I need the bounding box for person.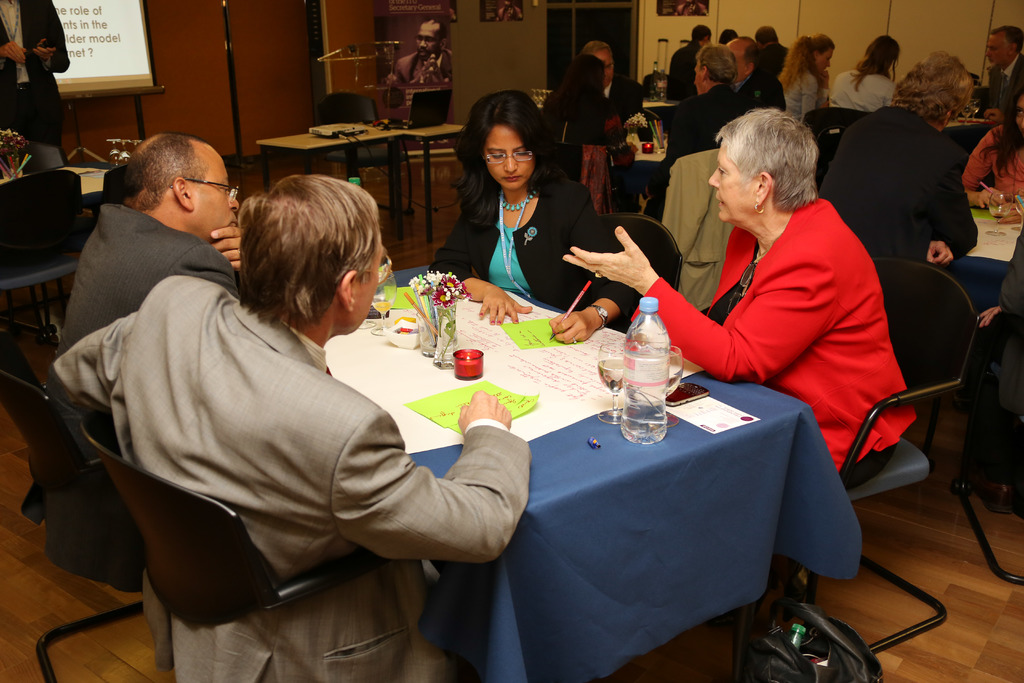
Here it is: (x1=40, y1=174, x2=538, y2=682).
